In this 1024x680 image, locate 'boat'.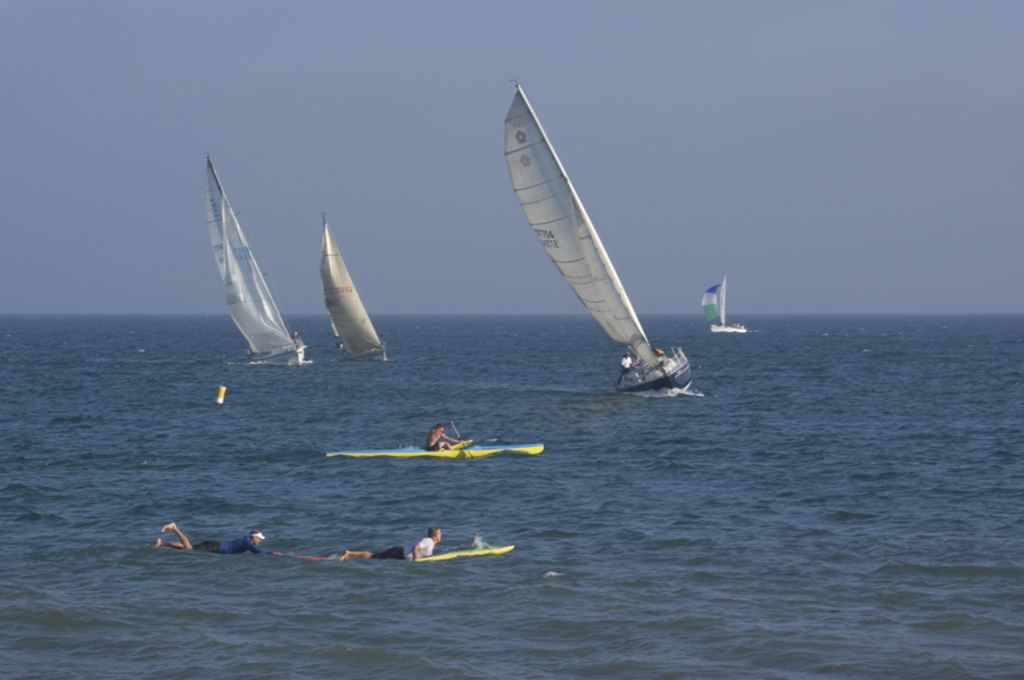
Bounding box: 324 448 551 459.
